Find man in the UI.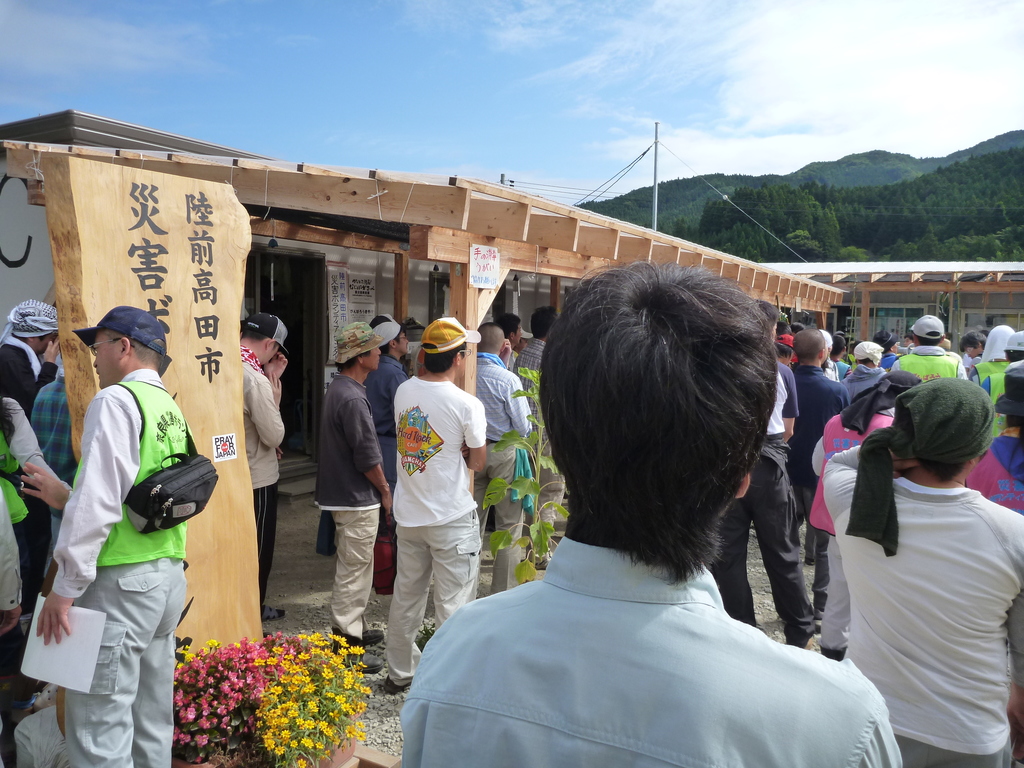
UI element at [x1=246, y1=312, x2=291, y2=620].
